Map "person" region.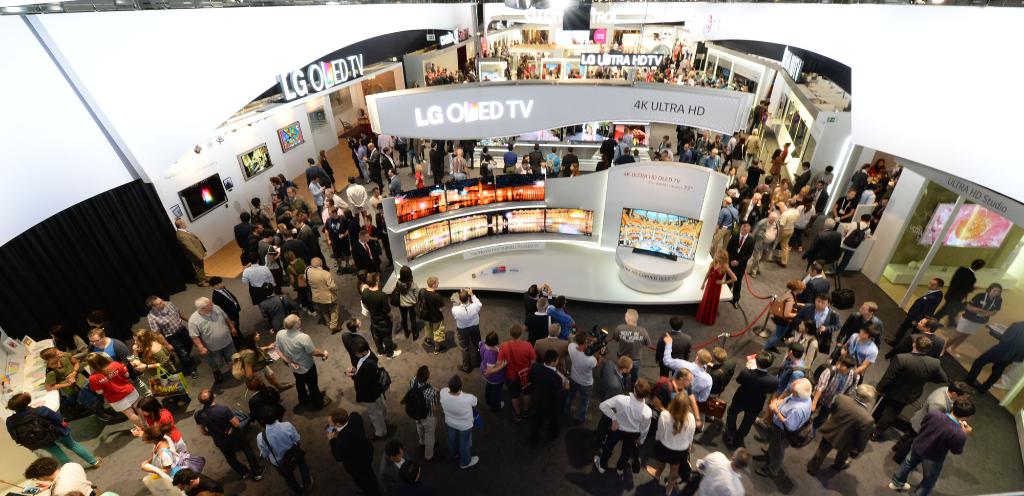
Mapped to crop(406, 363, 439, 461).
